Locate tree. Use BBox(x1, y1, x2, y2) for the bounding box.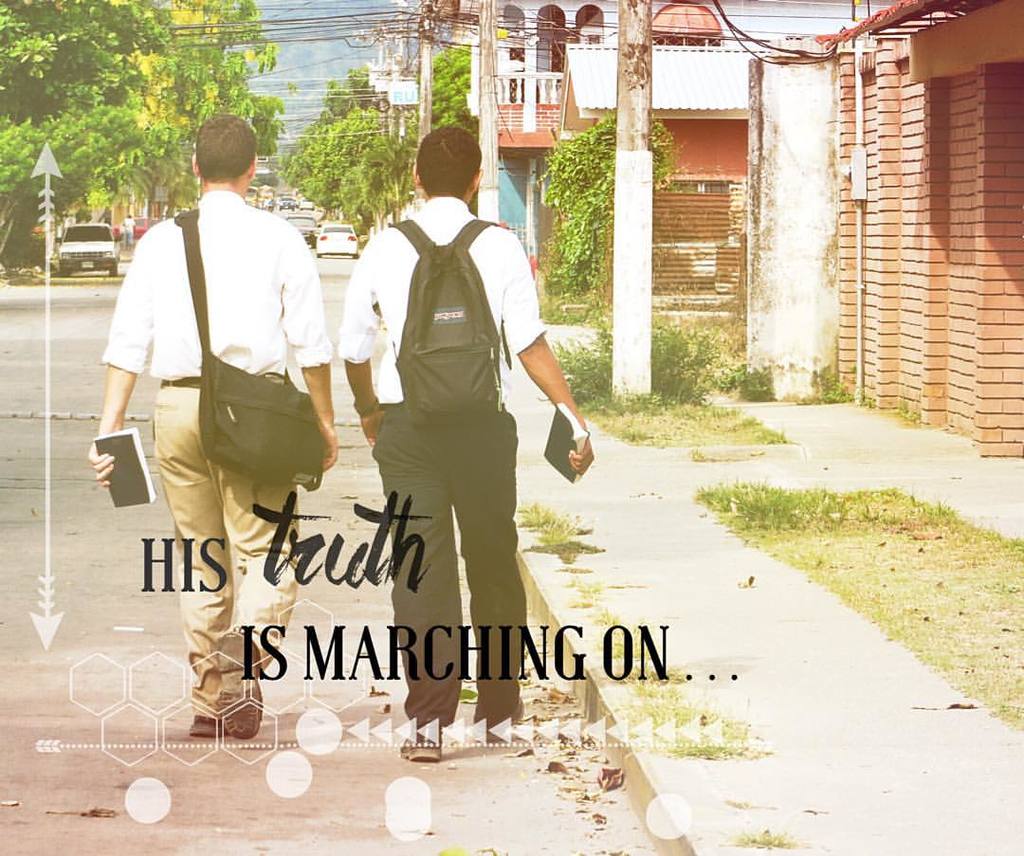
BBox(91, 0, 194, 238).
